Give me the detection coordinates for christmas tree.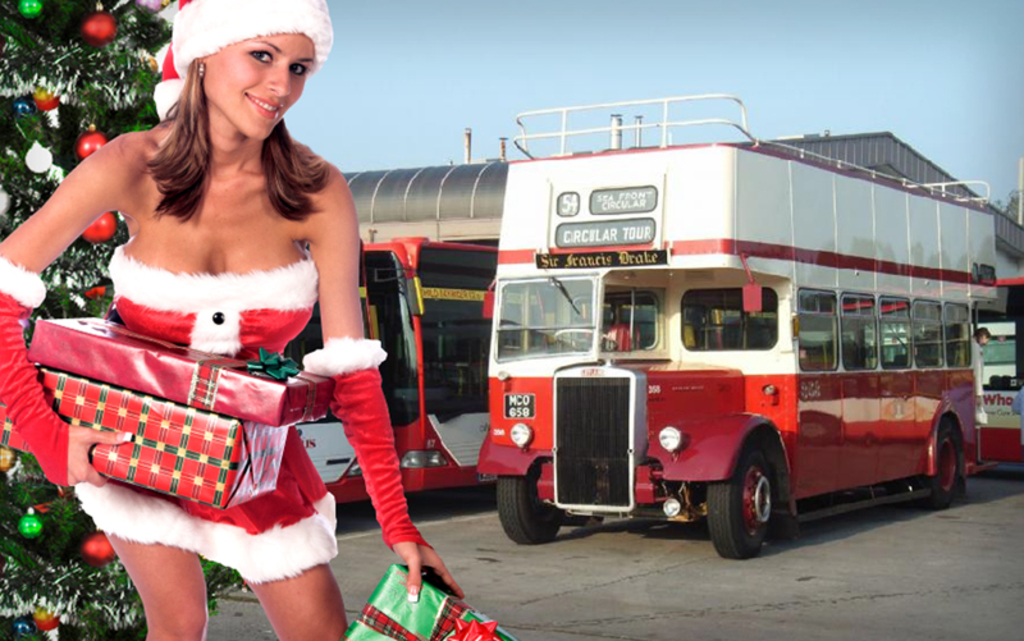
x1=0, y1=0, x2=278, y2=640.
